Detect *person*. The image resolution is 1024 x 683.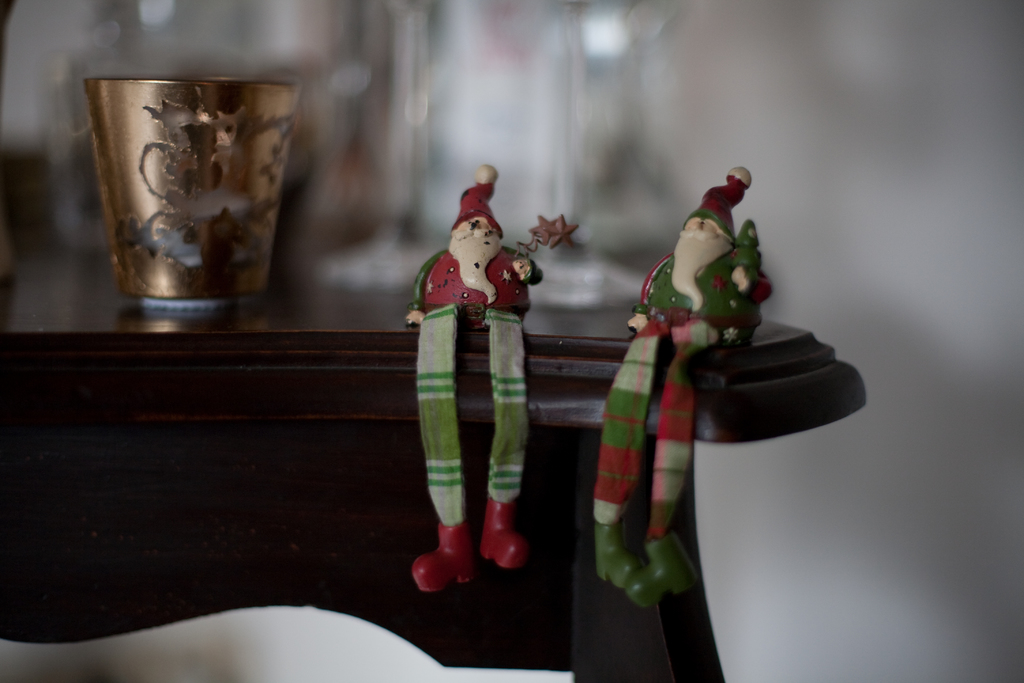
box(413, 160, 544, 592).
